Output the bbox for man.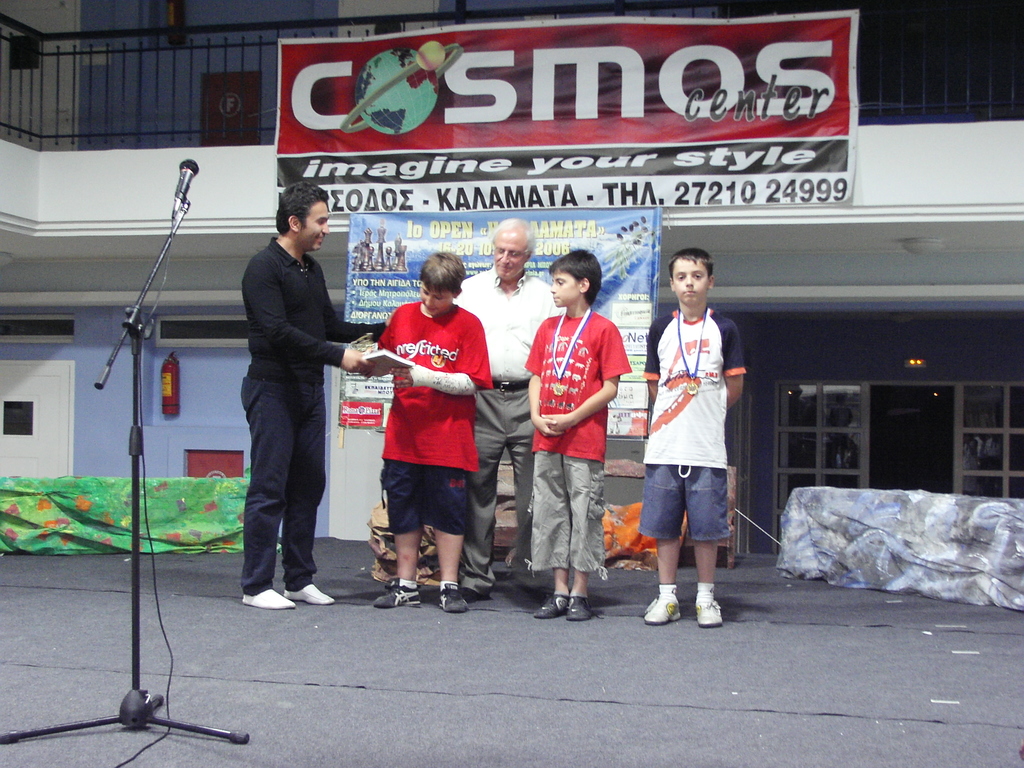
box(451, 220, 567, 600).
